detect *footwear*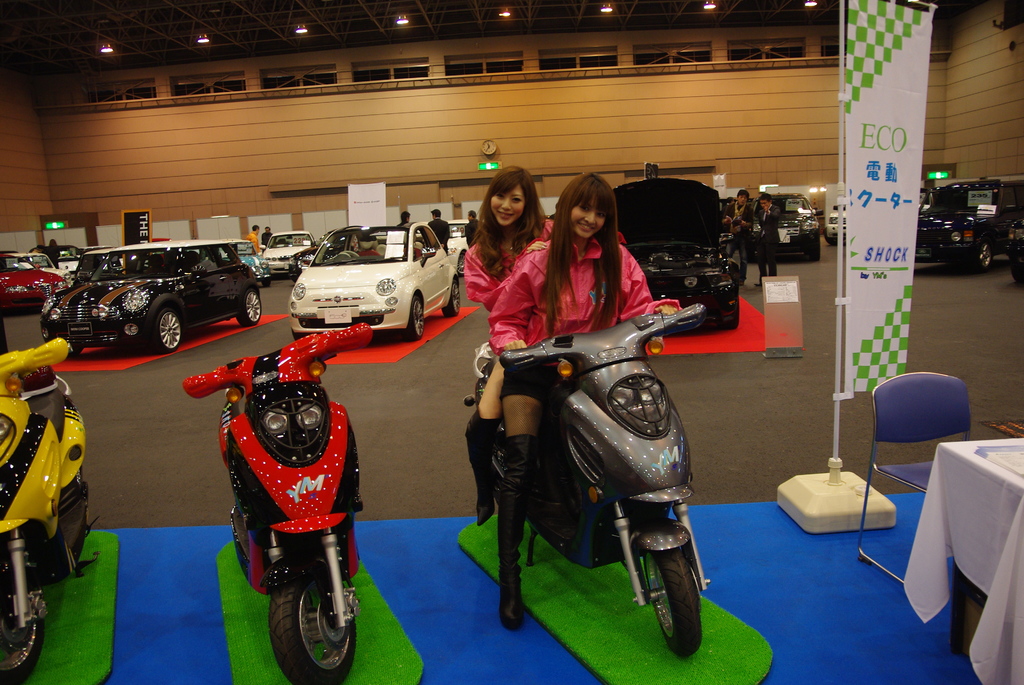
Rect(499, 433, 529, 628)
